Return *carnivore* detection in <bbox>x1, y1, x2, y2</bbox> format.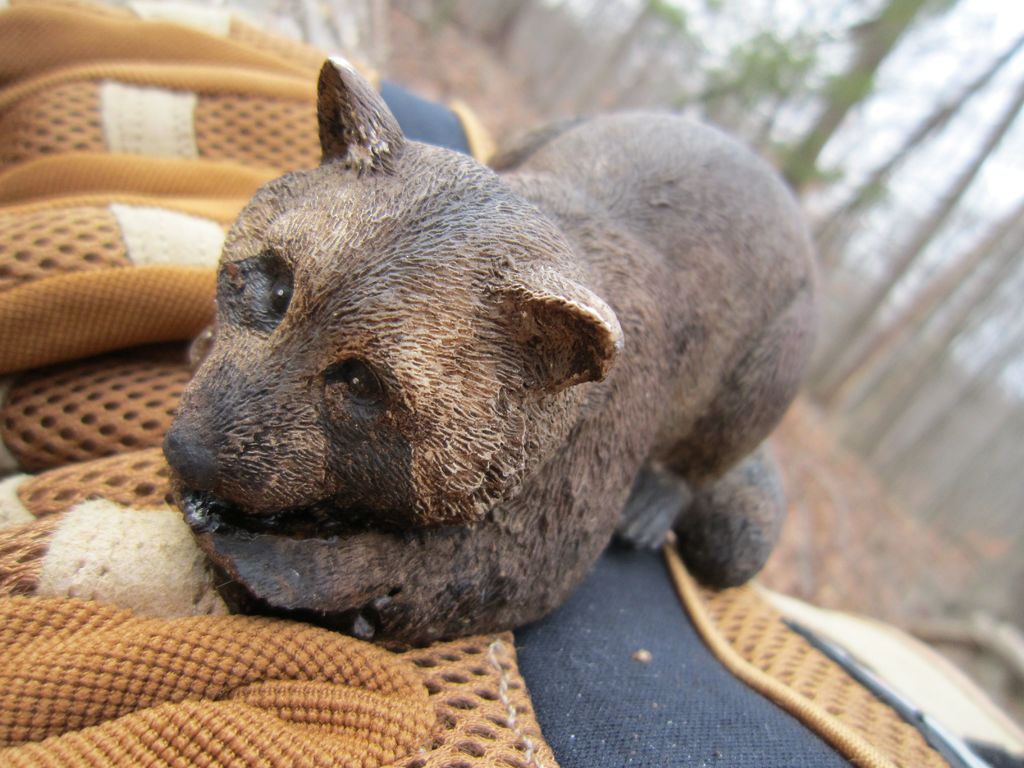
<bbox>154, 53, 794, 658</bbox>.
